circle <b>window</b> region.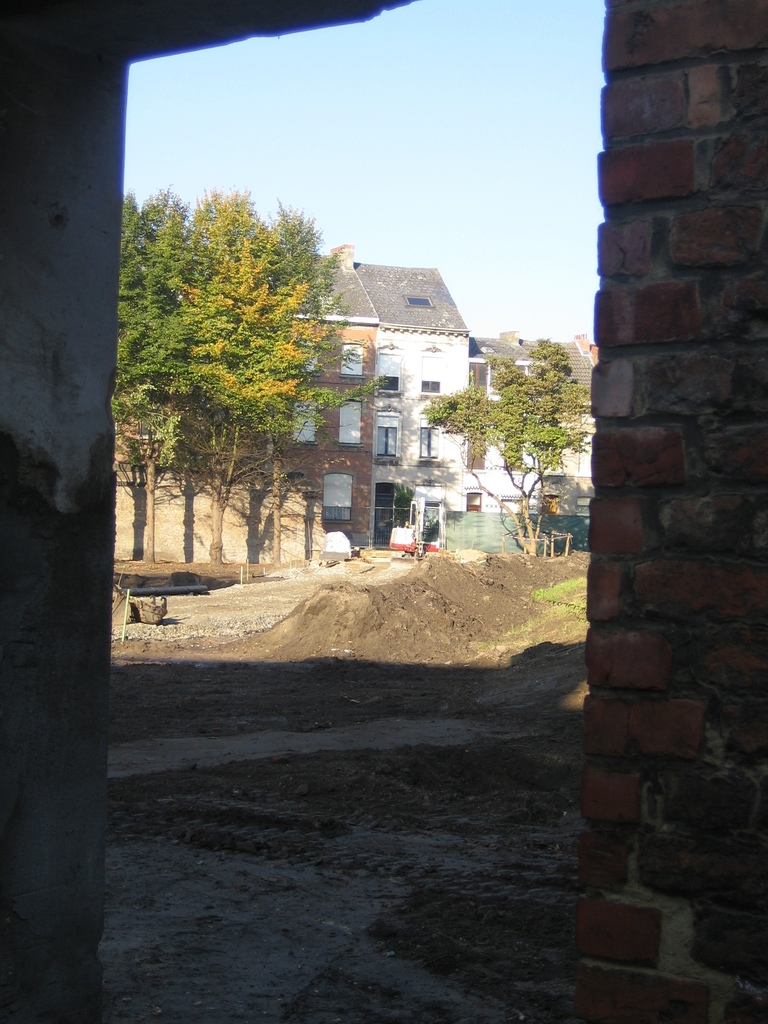
Region: bbox=[291, 399, 317, 447].
